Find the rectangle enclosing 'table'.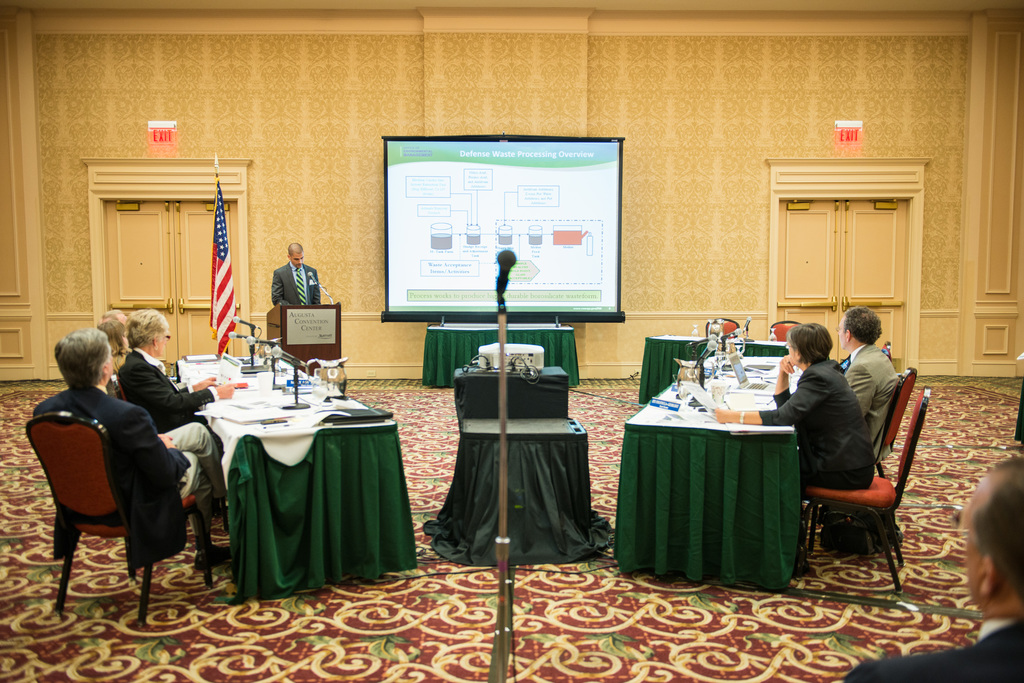
[x1=613, y1=361, x2=808, y2=576].
